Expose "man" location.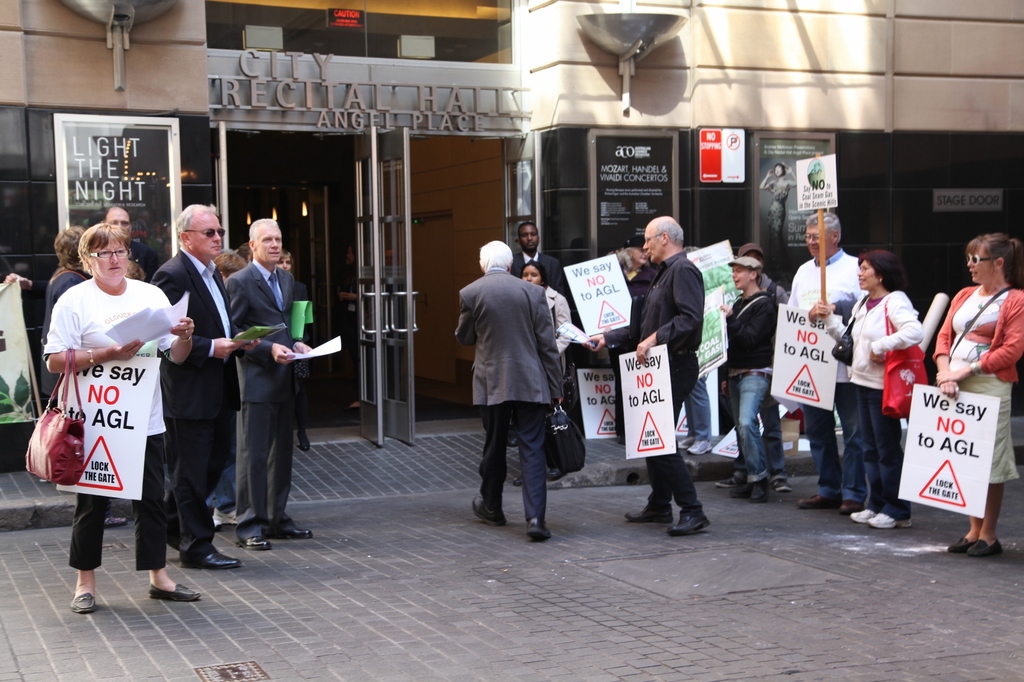
Exposed at (218,212,316,546).
